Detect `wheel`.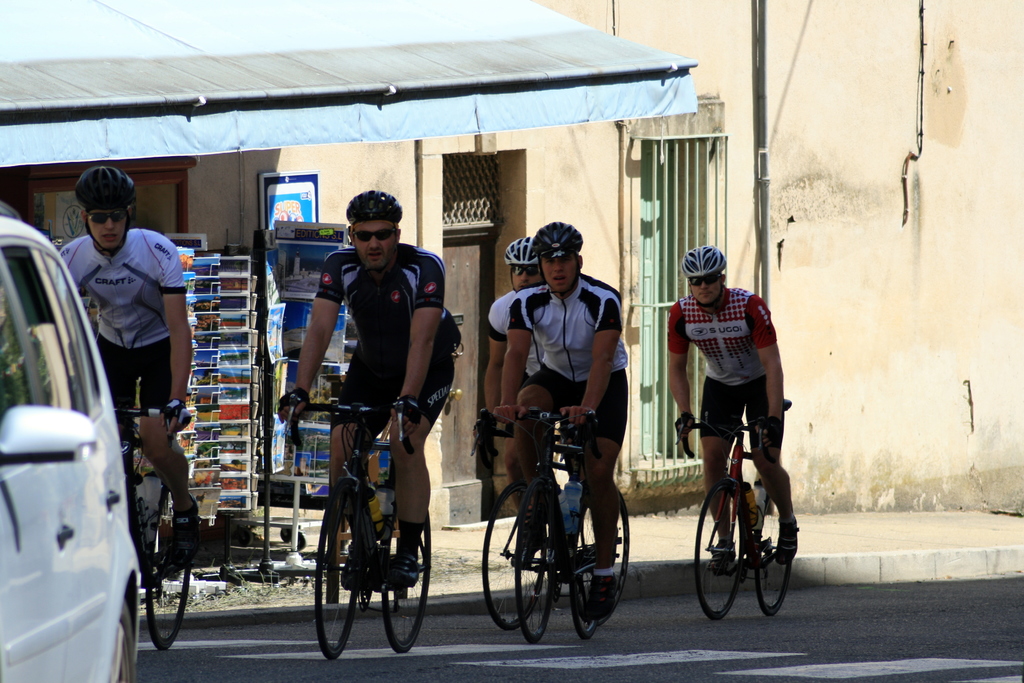
Detected at x1=751 y1=488 x2=788 y2=617.
